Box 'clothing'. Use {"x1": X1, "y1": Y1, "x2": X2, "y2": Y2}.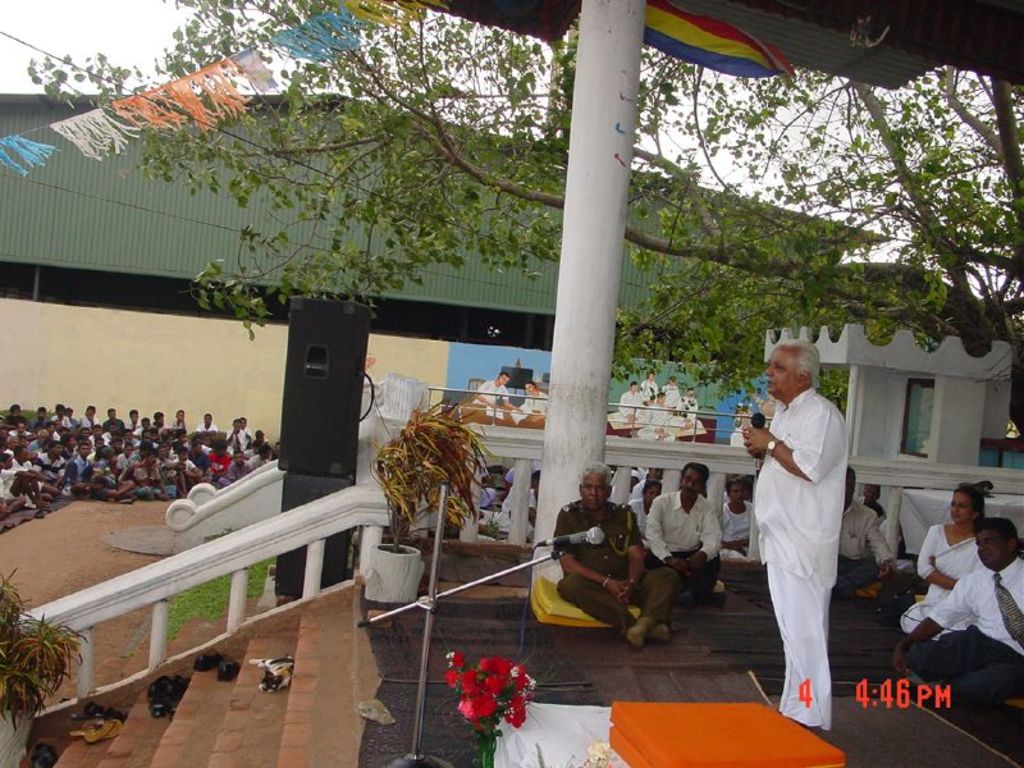
{"x1": 0, "y1": 471, "x2": 18, "y2": 499}.
